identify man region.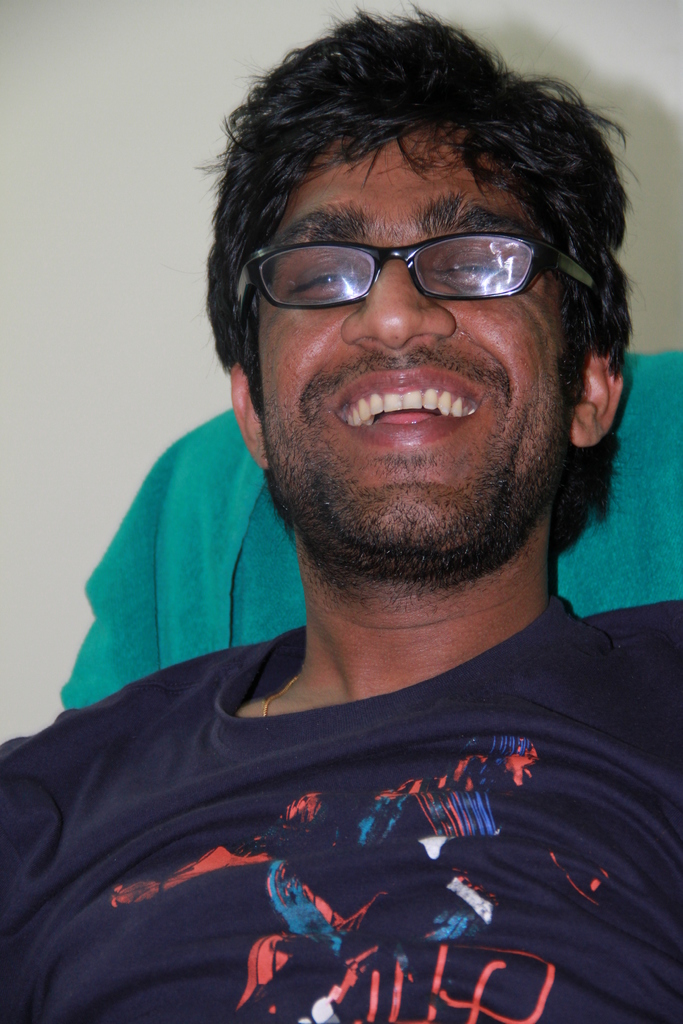
Region: region(15, 0, 682, 1023).
